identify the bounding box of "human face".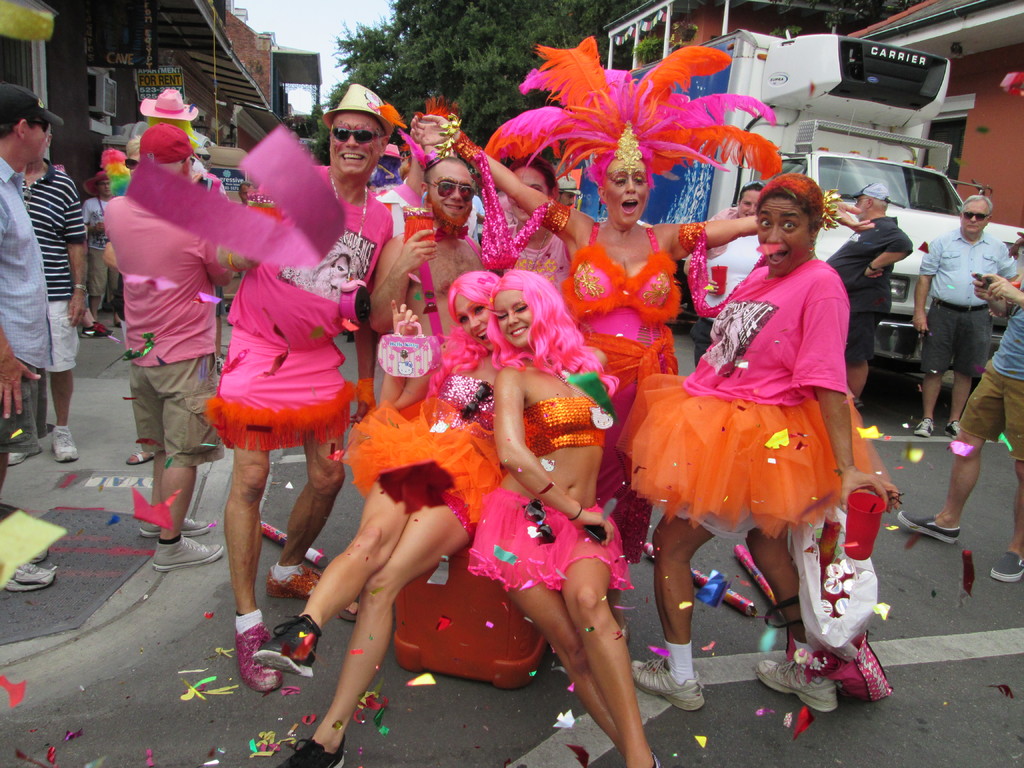
[330,113,379,179].
